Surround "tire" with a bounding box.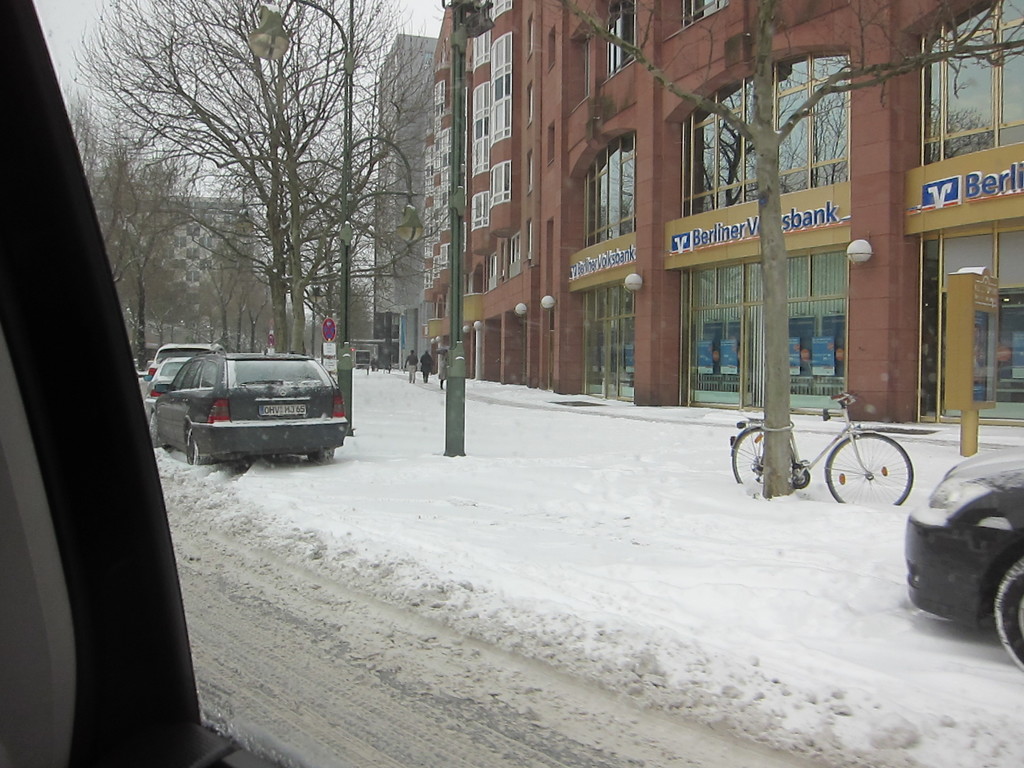
x1=309 y1=452 x2=334 y2=463.
